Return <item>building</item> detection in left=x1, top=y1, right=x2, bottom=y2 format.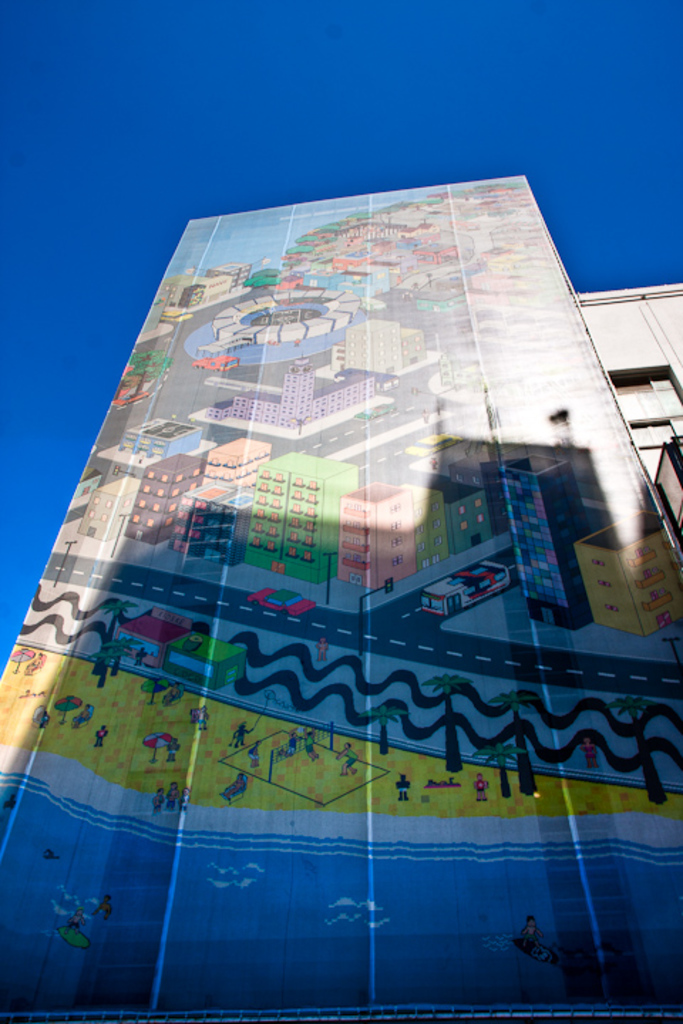
left=203, top=358, right=377, bottom=431.
